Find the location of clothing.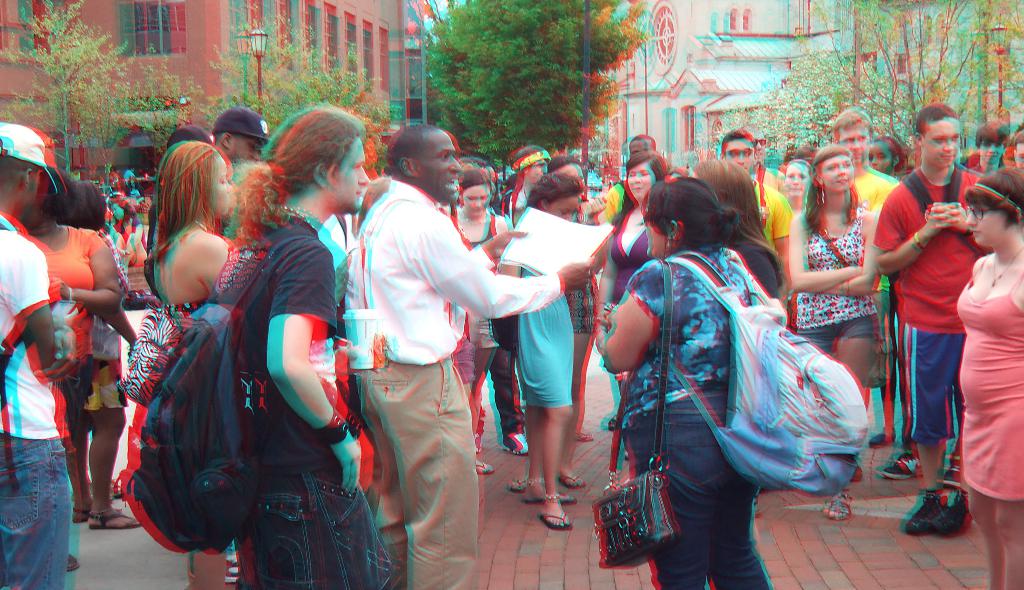
Location: rect(607, 195, 668, 347).
